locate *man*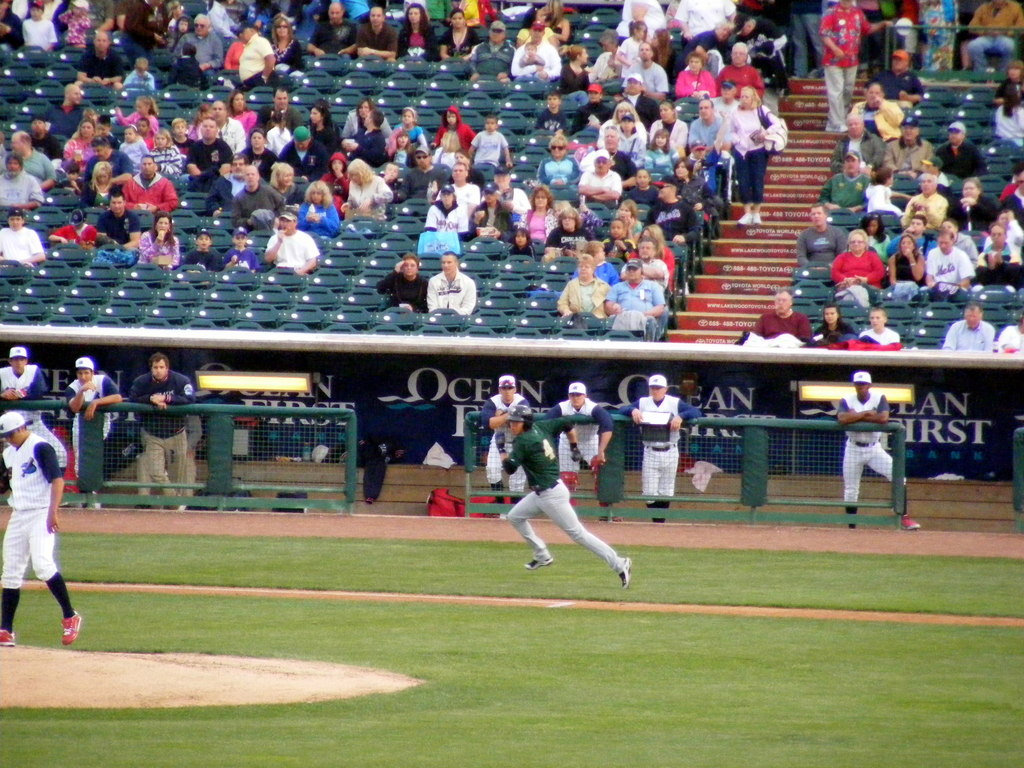
bbox(712, 36, 765, 97)
